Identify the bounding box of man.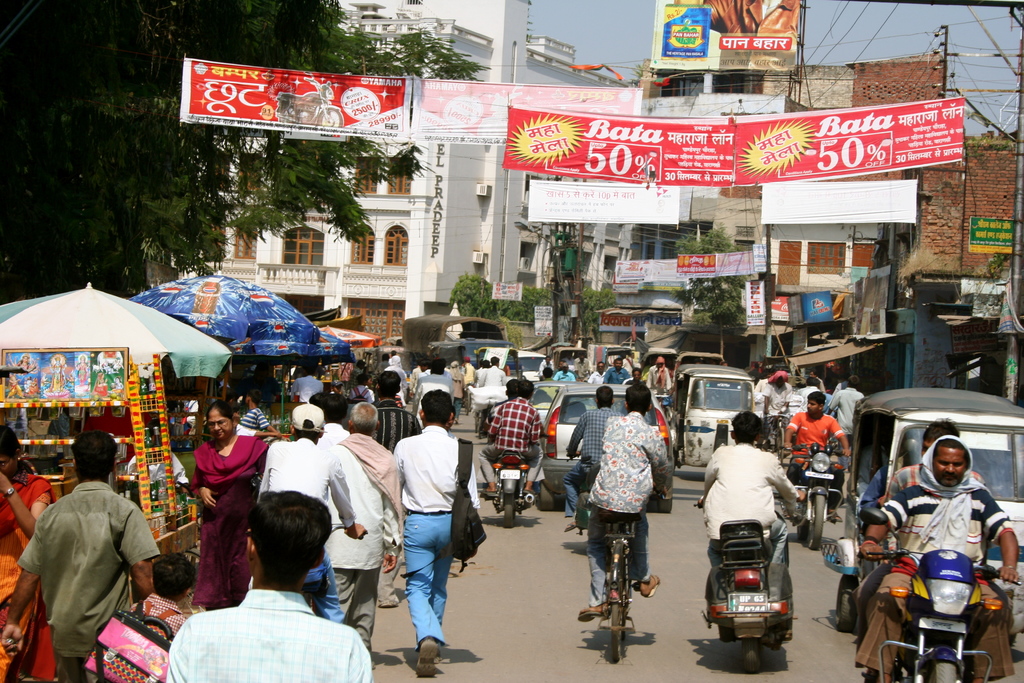
(552,363,577,383).
